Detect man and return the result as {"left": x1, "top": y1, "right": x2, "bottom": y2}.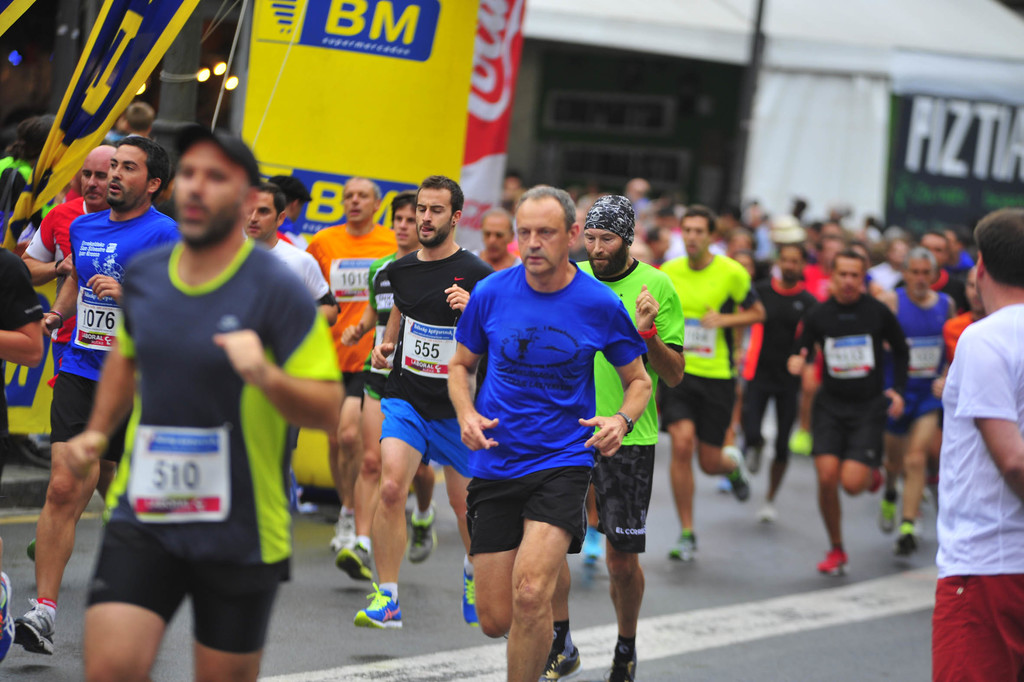
{"left": 470, "top": 206, "right": 522, "bottom": 269}.
